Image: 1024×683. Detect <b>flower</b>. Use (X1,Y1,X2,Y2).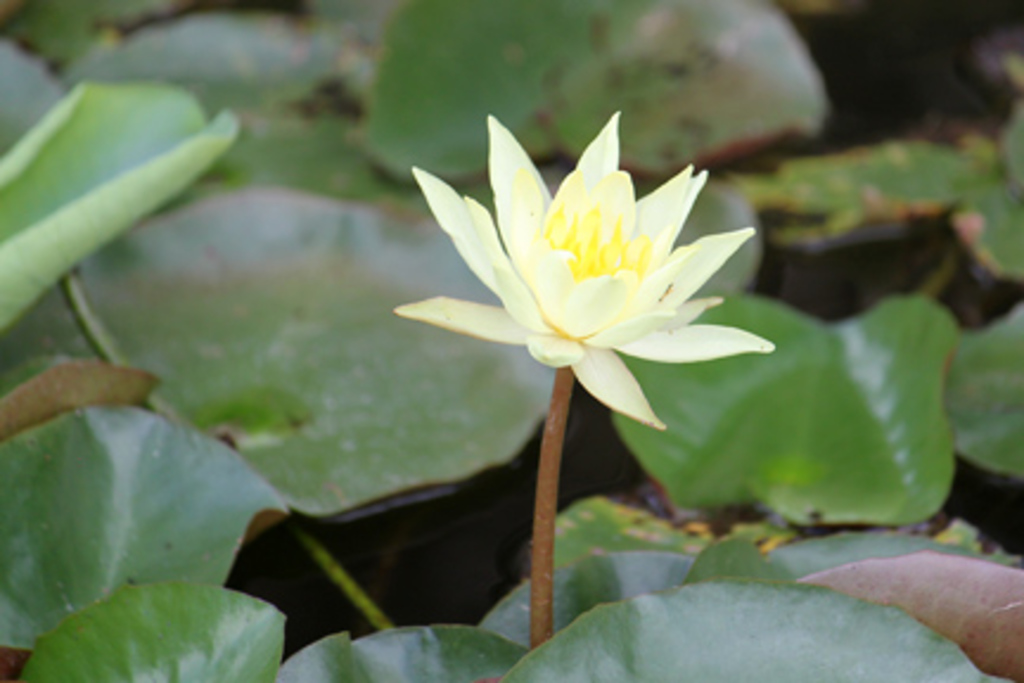
(401,102,766,432).
